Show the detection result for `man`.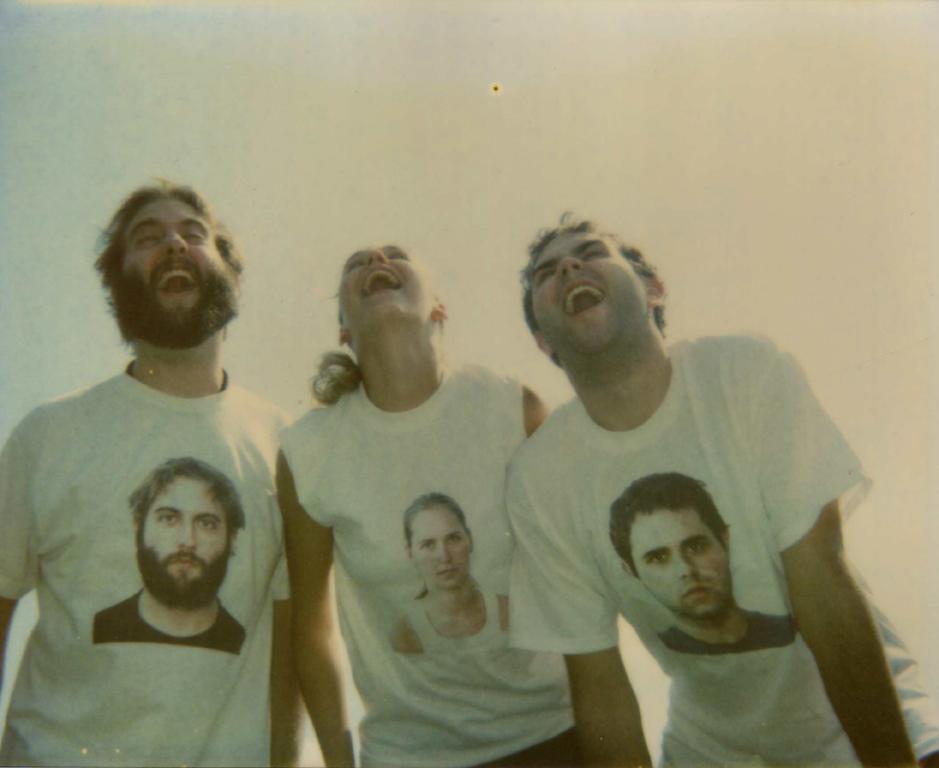
601:469:800:657.
